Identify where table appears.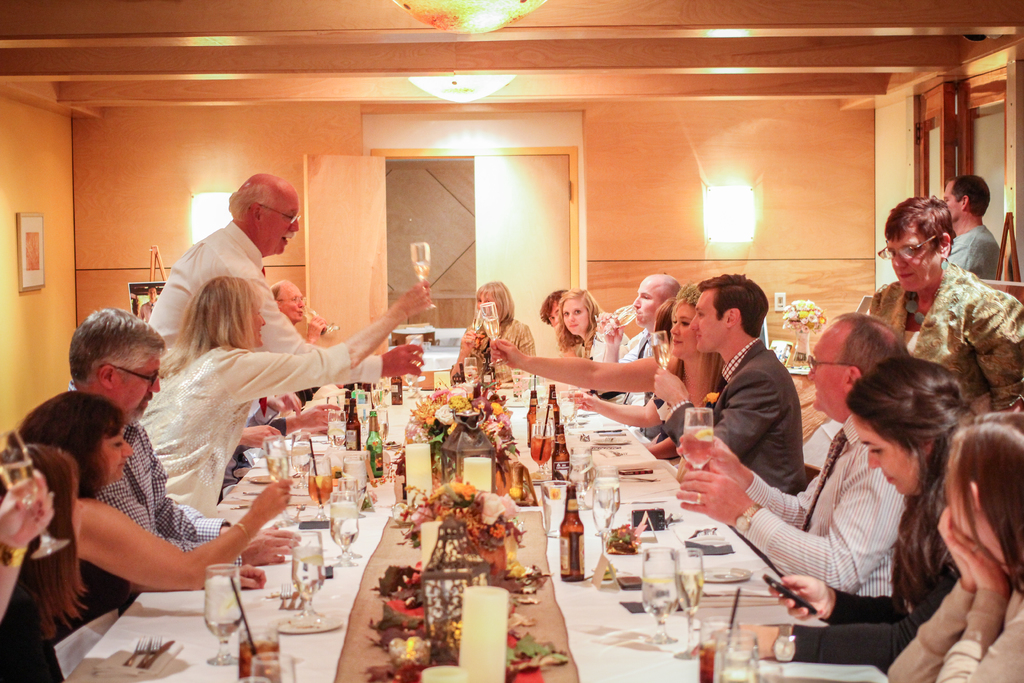
Appears at <region>67, 431, 822, 682</region>.
